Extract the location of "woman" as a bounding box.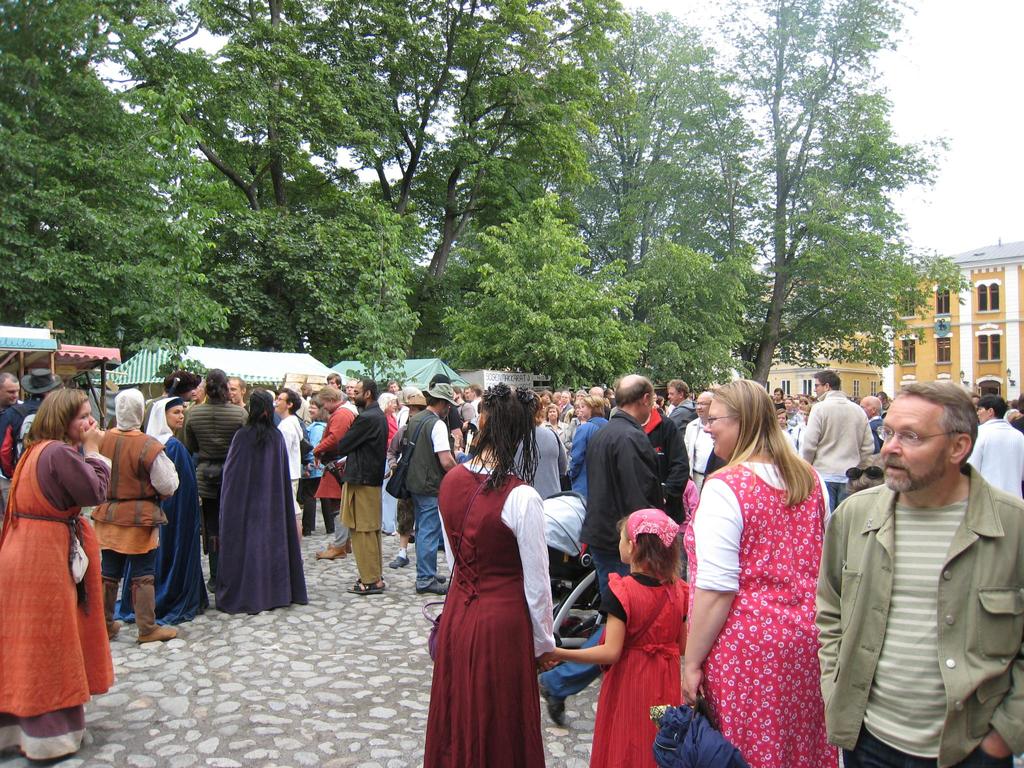
l=522, t=402, r=607, b=503.
